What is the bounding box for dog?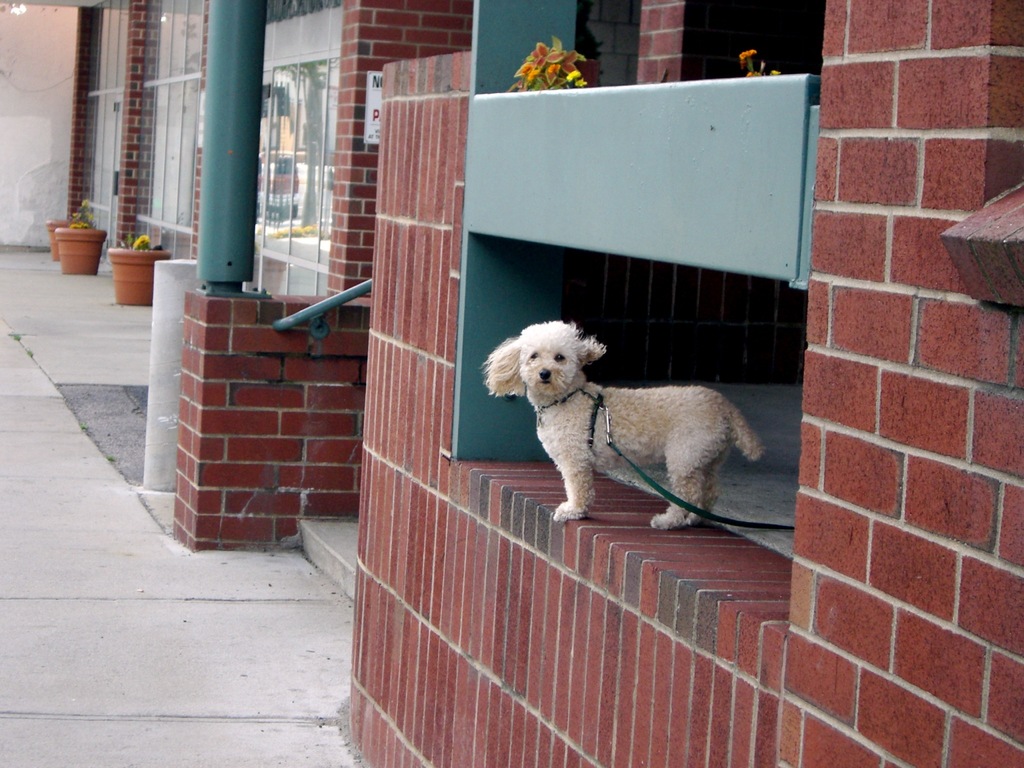
locate(481, 319, 768, 532).
